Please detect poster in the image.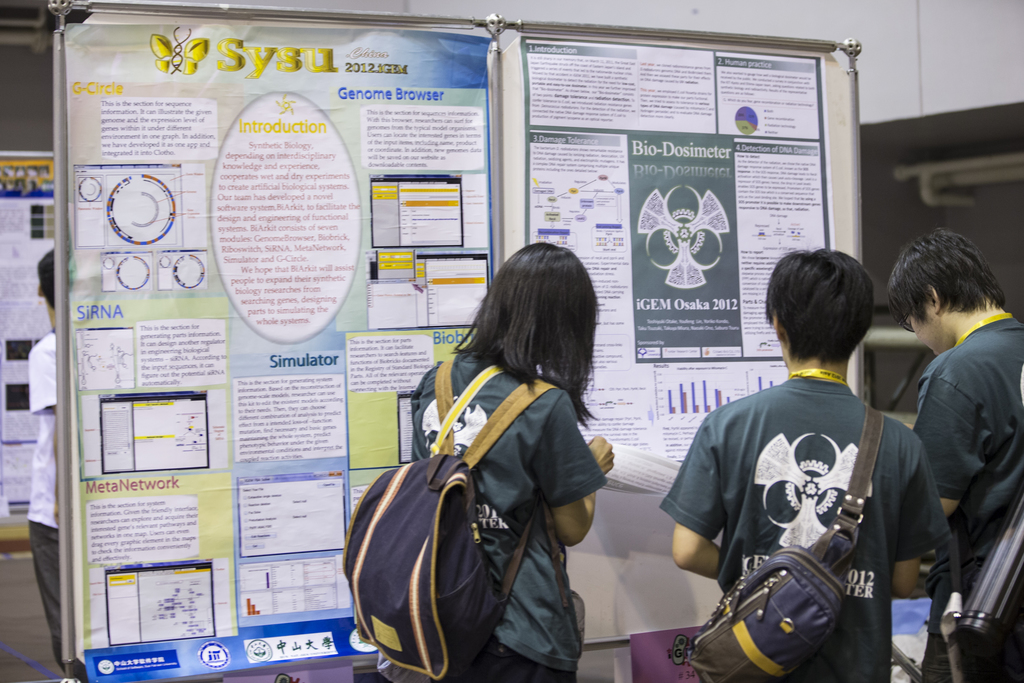
523 37 831 465.
